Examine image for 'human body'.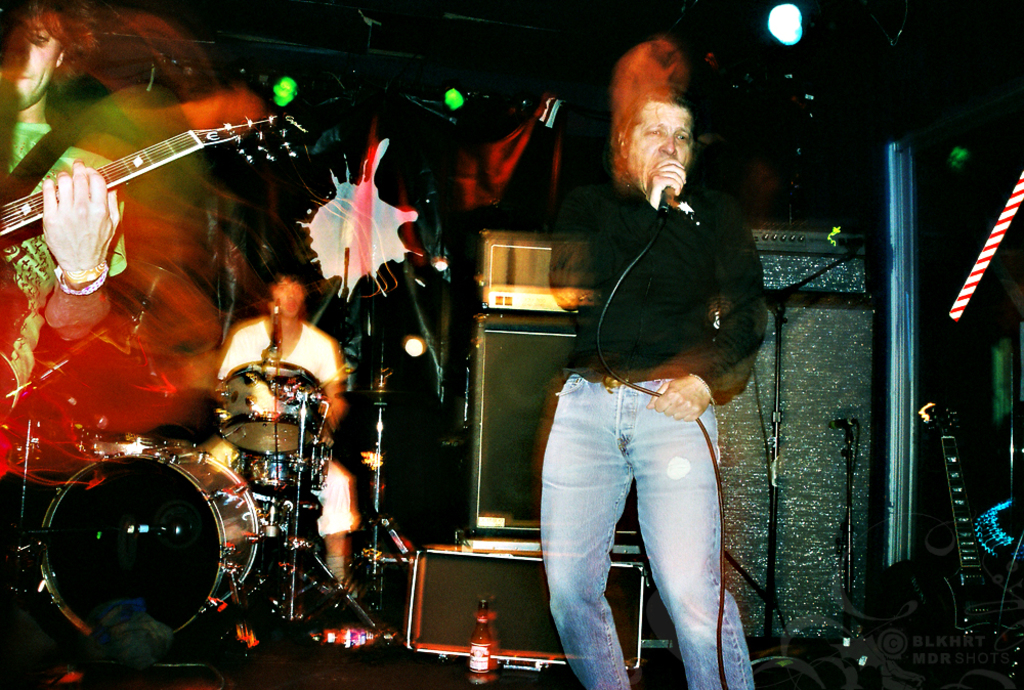
Examination result: left=554, top=48, right=759, bottom=689.
